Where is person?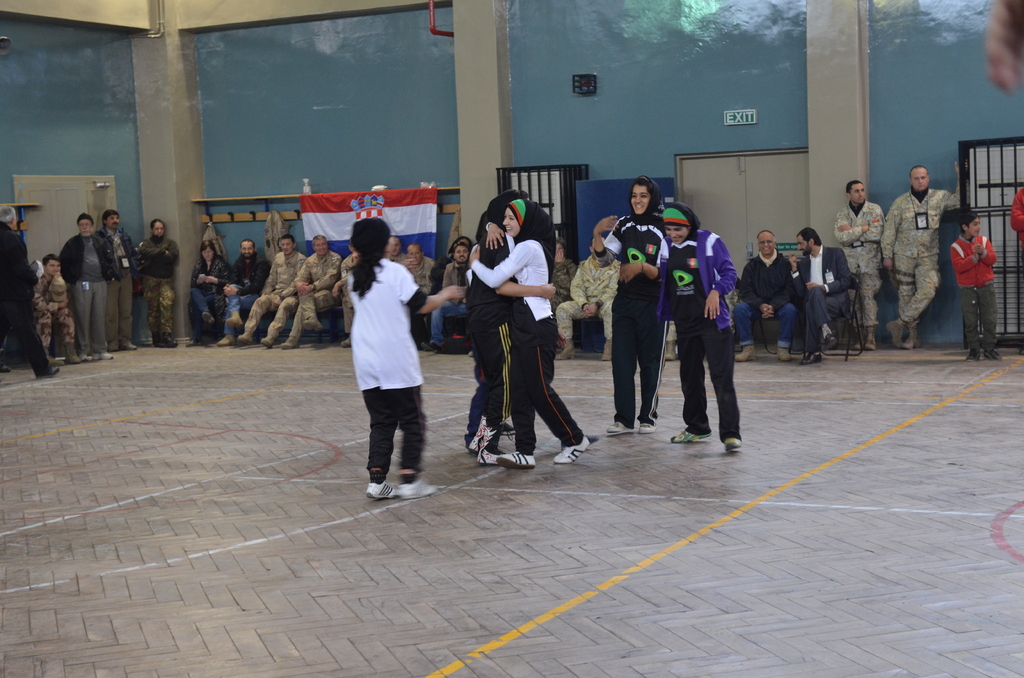
bbox=(37, 255, 83, 362).
